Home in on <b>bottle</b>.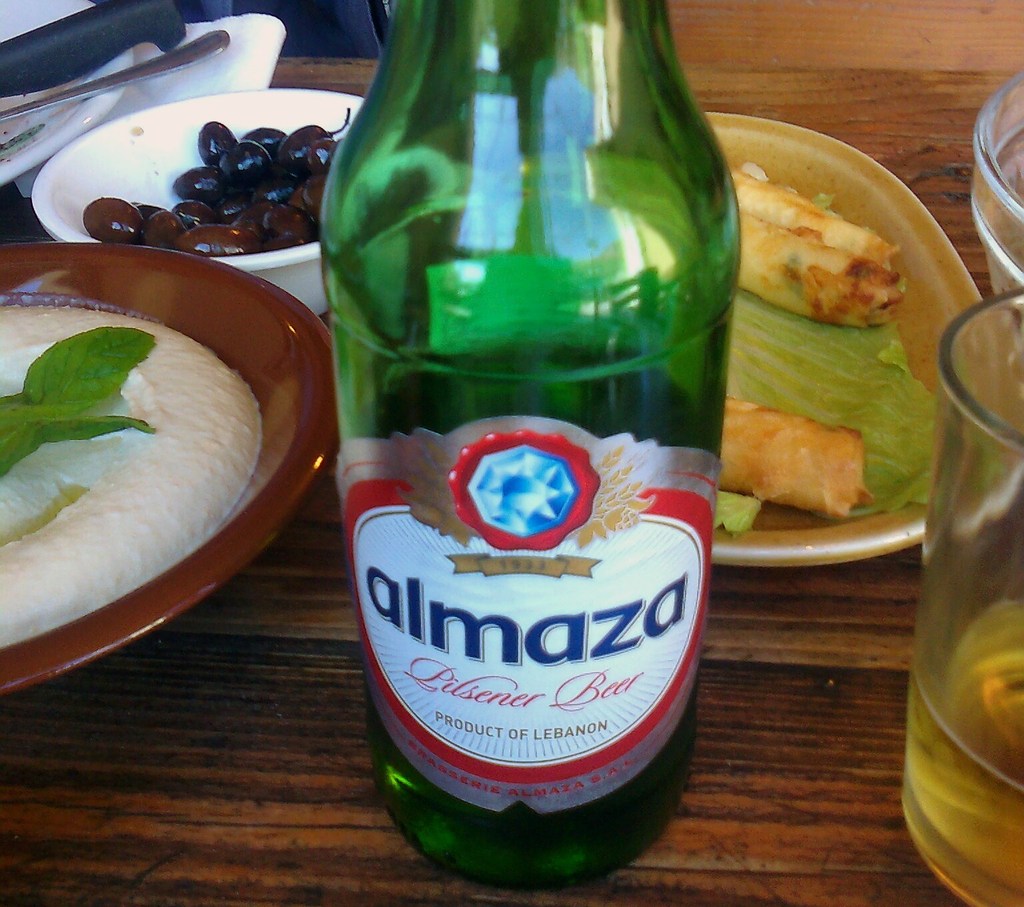
Homed in at (315, 0, 743, 890).
